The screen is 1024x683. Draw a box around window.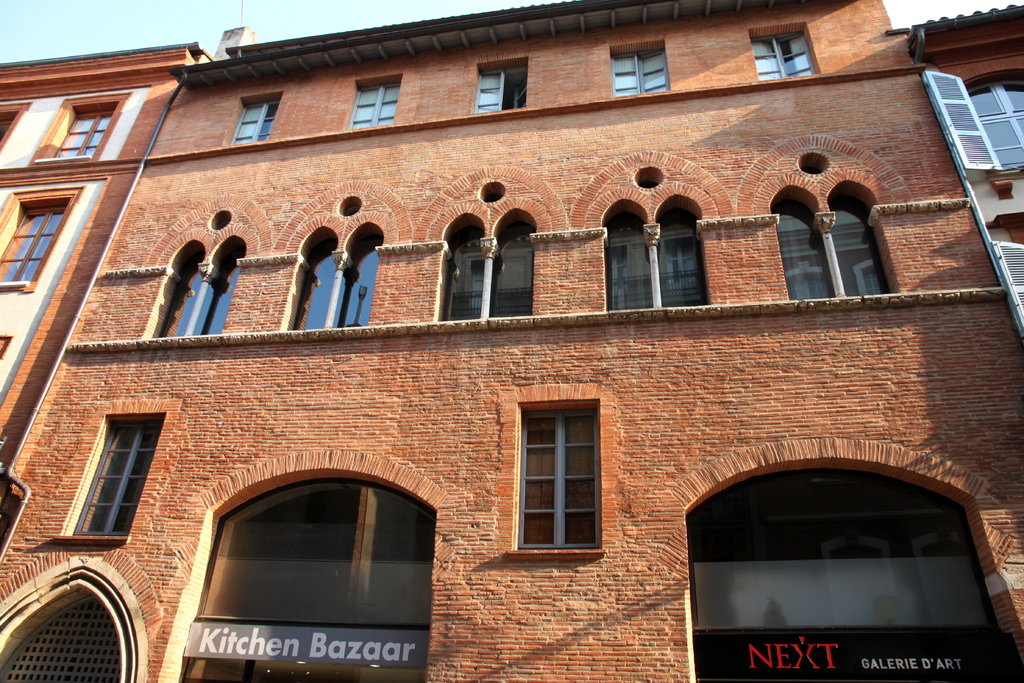
pyautogui.locateOnScreen(925, 49, 1023, 201).
